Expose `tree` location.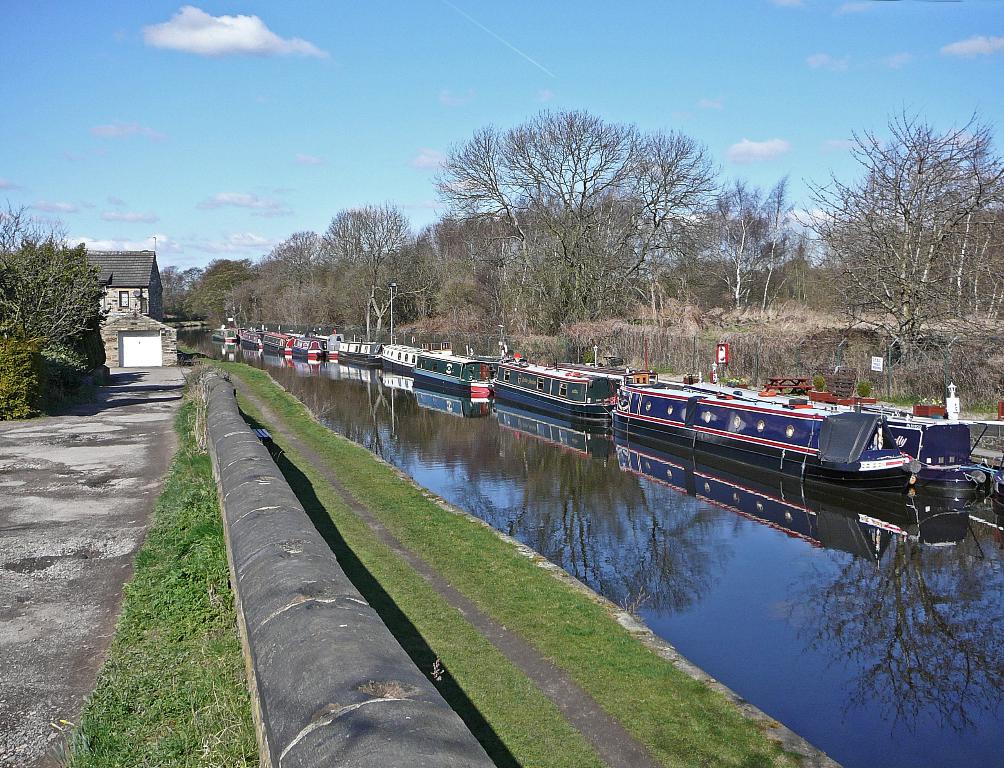
Exposed at crop(320, 203, 446, 338).
